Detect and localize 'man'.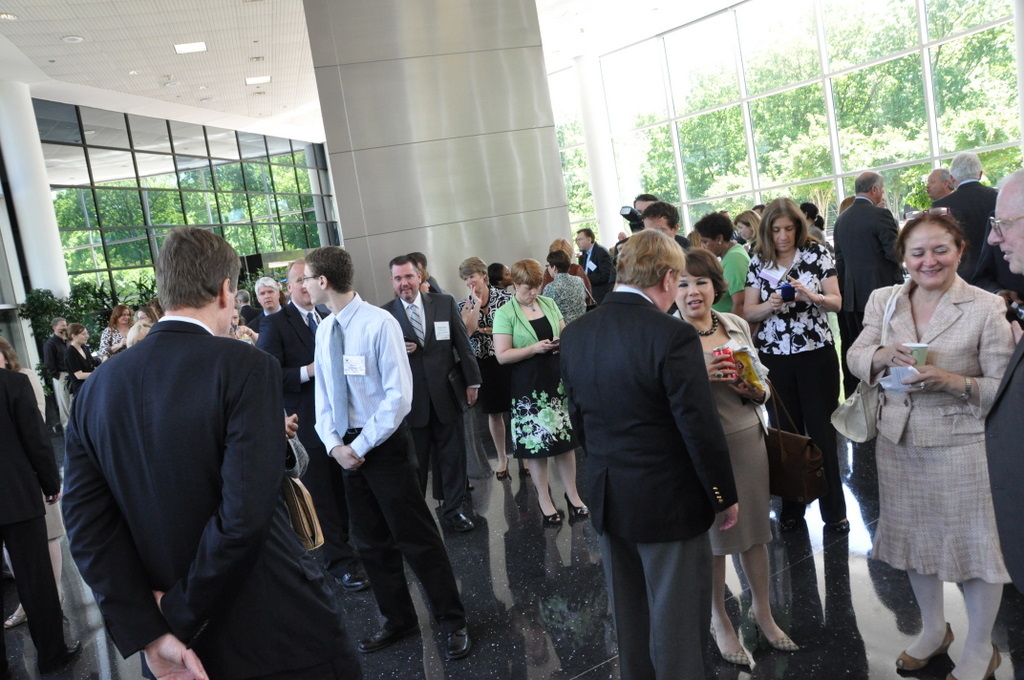
Localized at [x1=934, y1=149, x2=996, y2=280].
